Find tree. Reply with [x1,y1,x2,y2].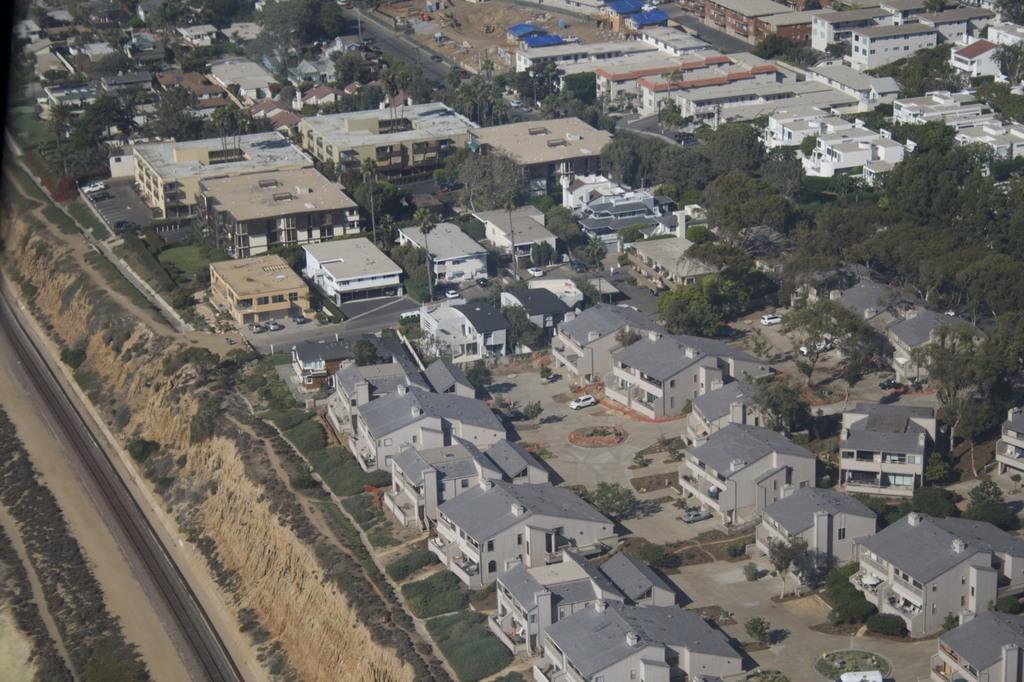
[618,226,647,244].
